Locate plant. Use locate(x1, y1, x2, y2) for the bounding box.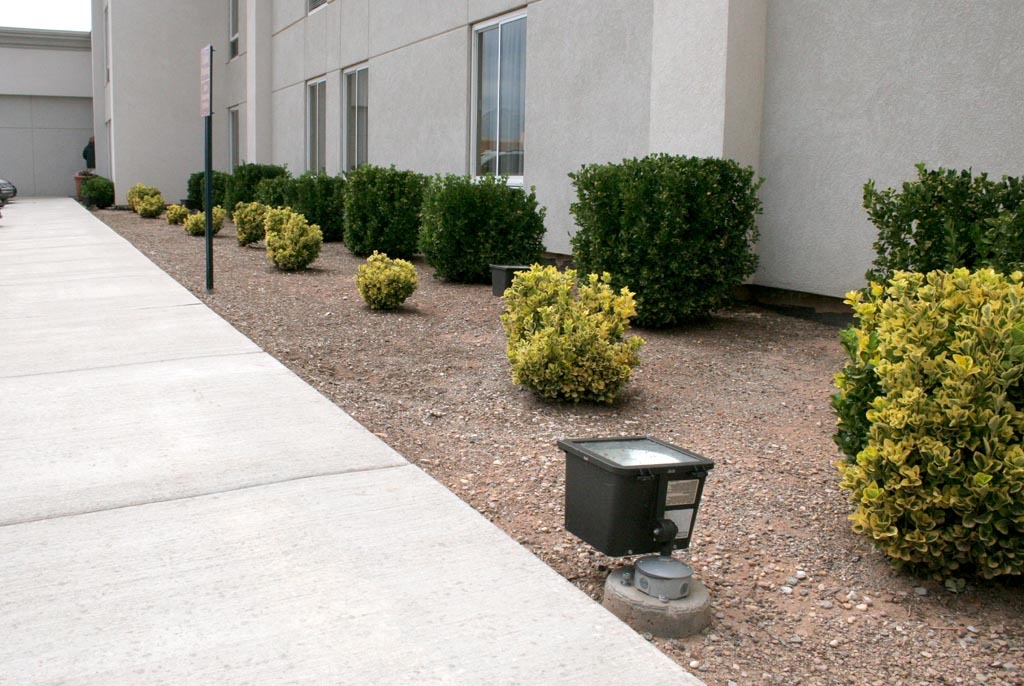
locate(187, 166, 223, 191).
